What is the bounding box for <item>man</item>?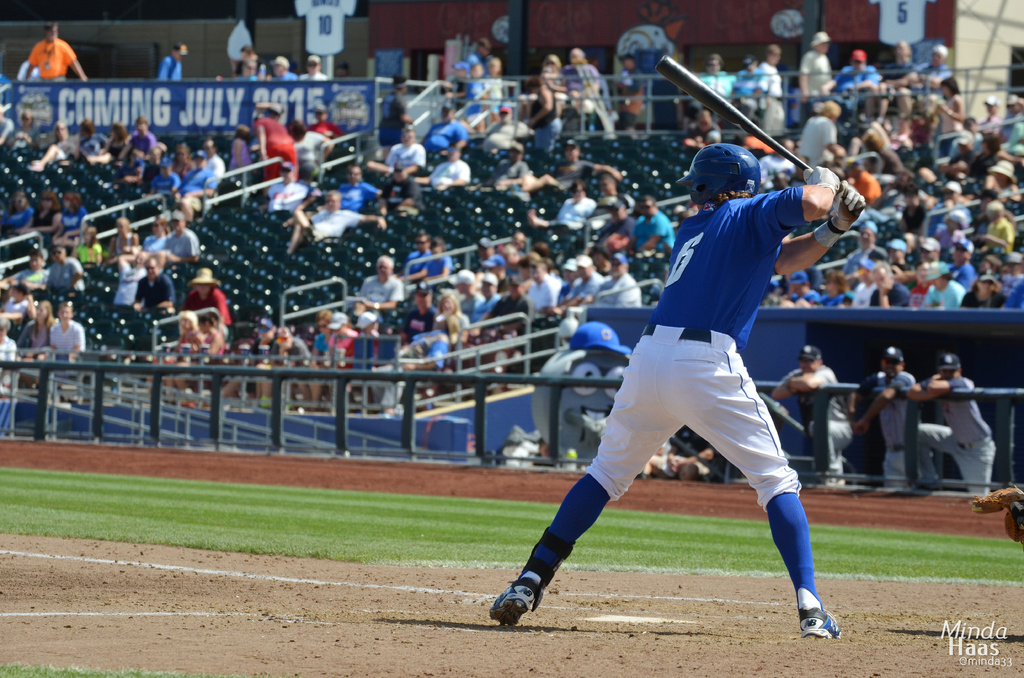
bbox=[771, 343, 858, 488].
